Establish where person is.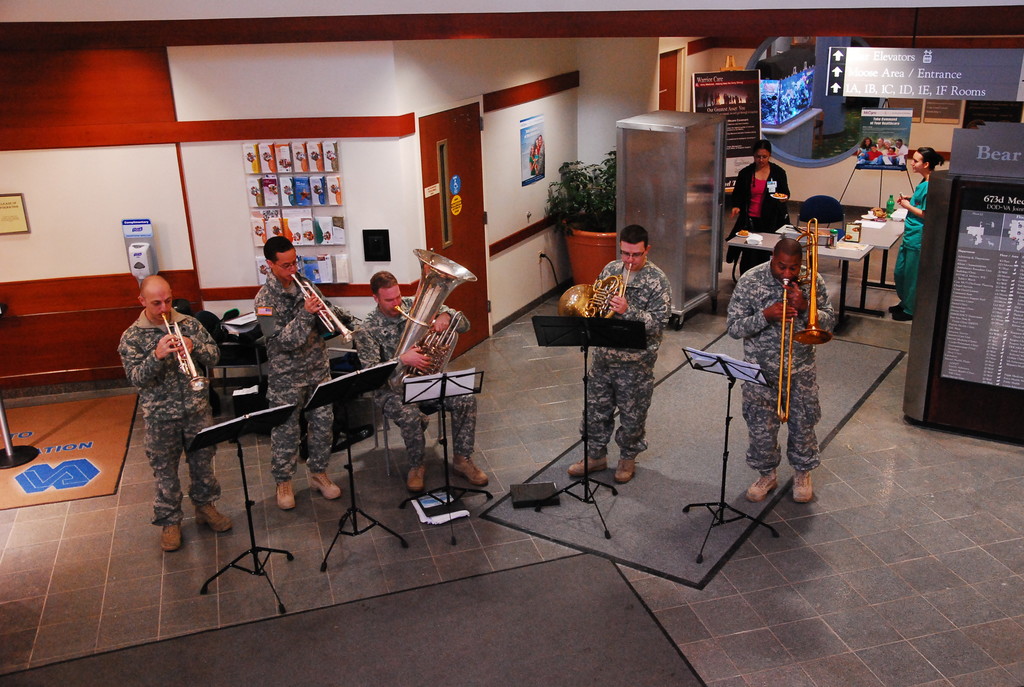
Established at <region>723, 236, 841, 506</region>.
